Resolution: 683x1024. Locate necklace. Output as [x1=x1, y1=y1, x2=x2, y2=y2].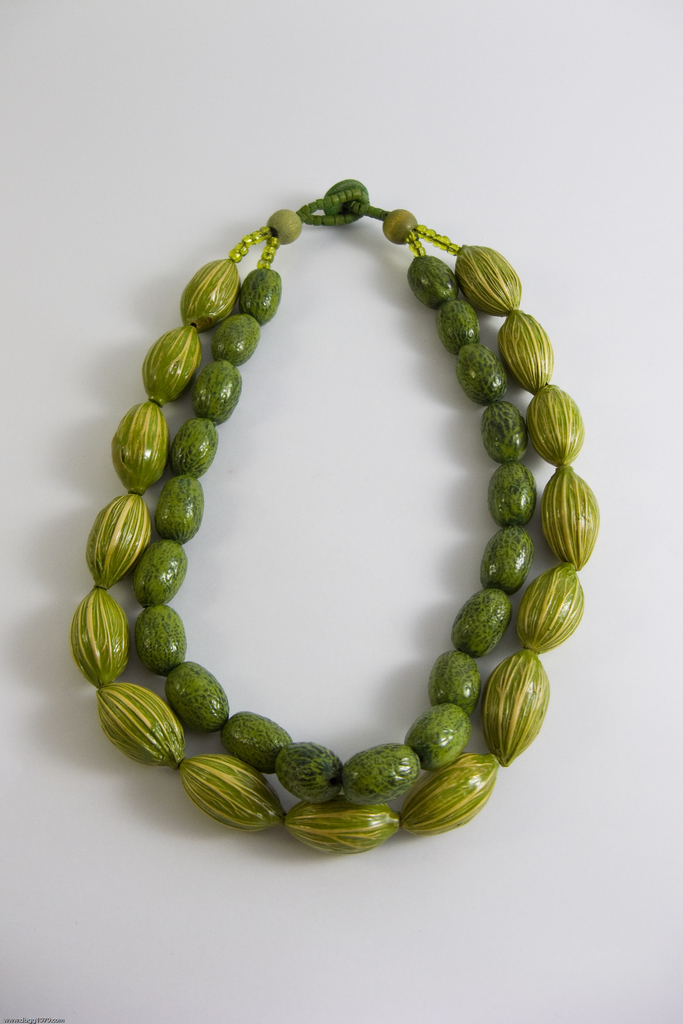
[x1=75, y1=145, x2=609, y2=839].
